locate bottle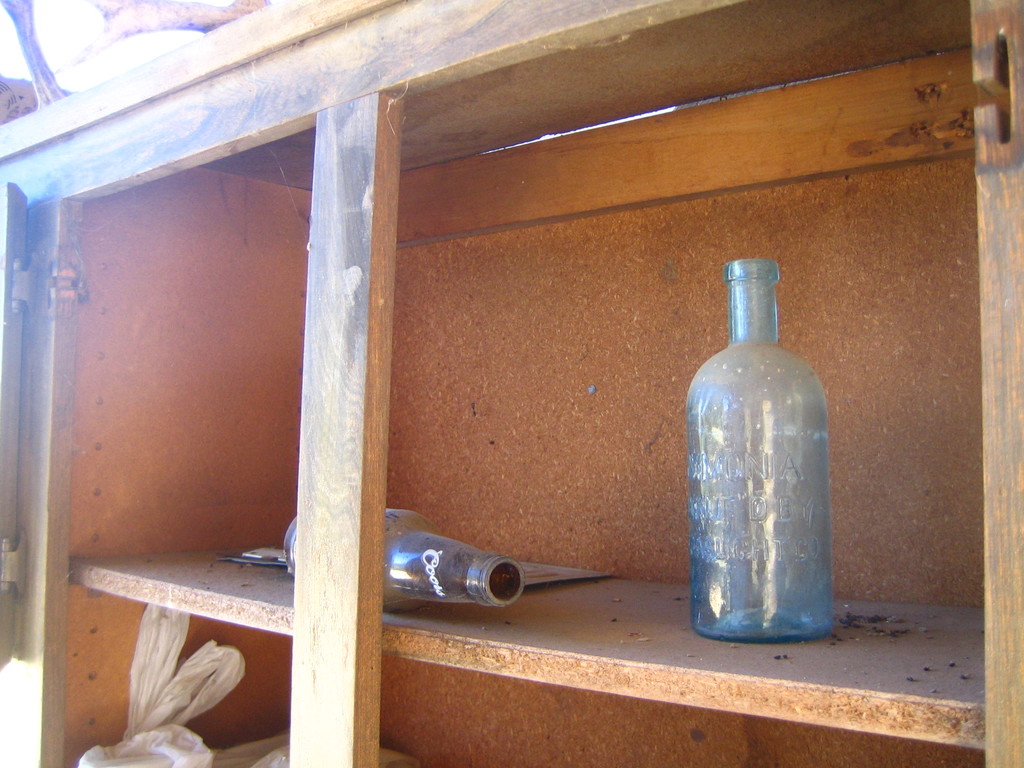
(left=268, top=509, right=536, bottom=606)
